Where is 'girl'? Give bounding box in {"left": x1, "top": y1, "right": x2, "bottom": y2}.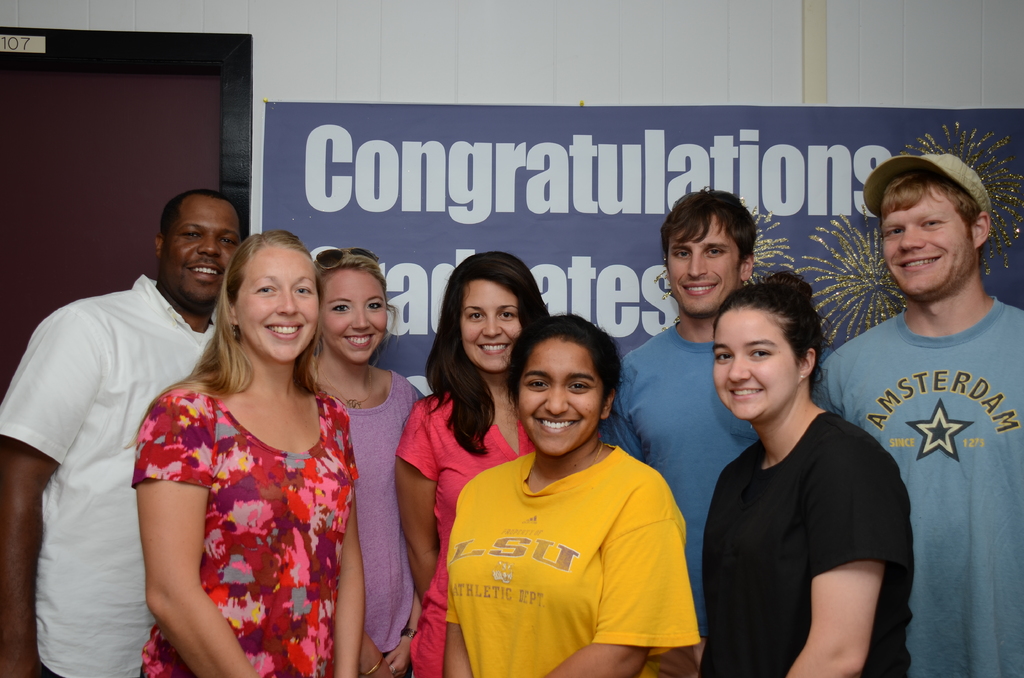
{"left": 452, "top": 312, "right": 697, "bottom": 677}.
